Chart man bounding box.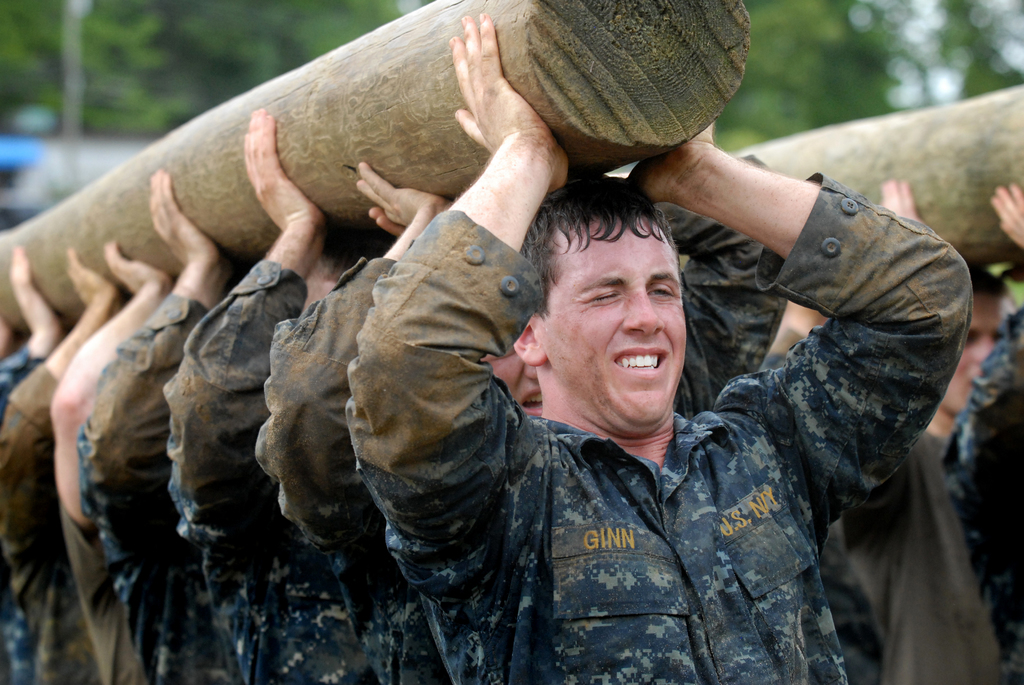
Charted: x1=342, y1=13, x2=982, y2=684.
